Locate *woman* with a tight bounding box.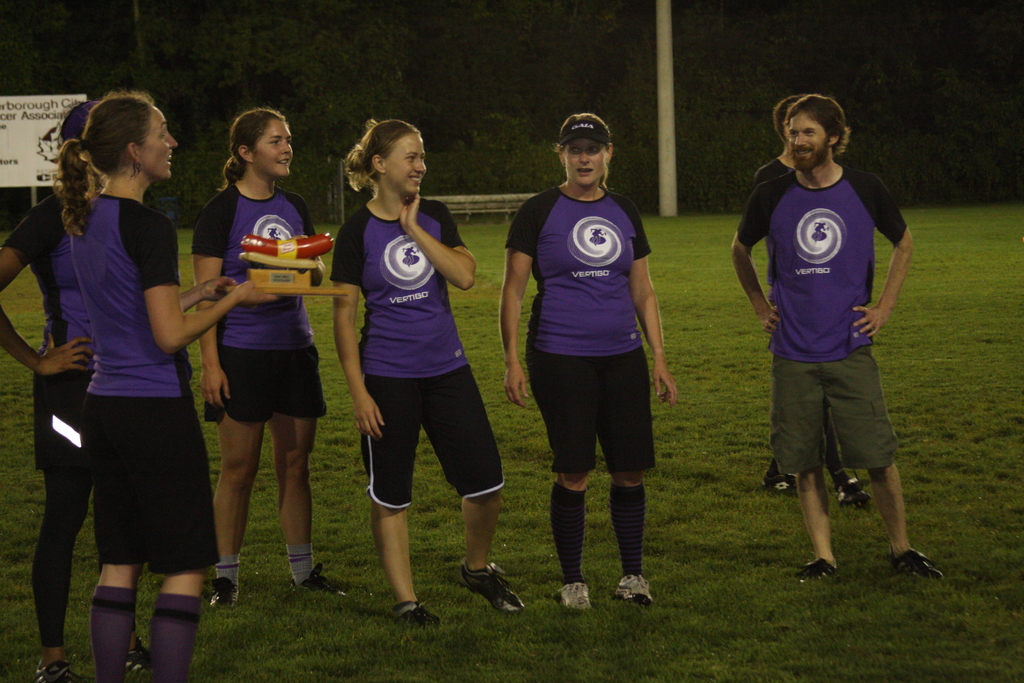
crop(0, 105, 158, 682).
